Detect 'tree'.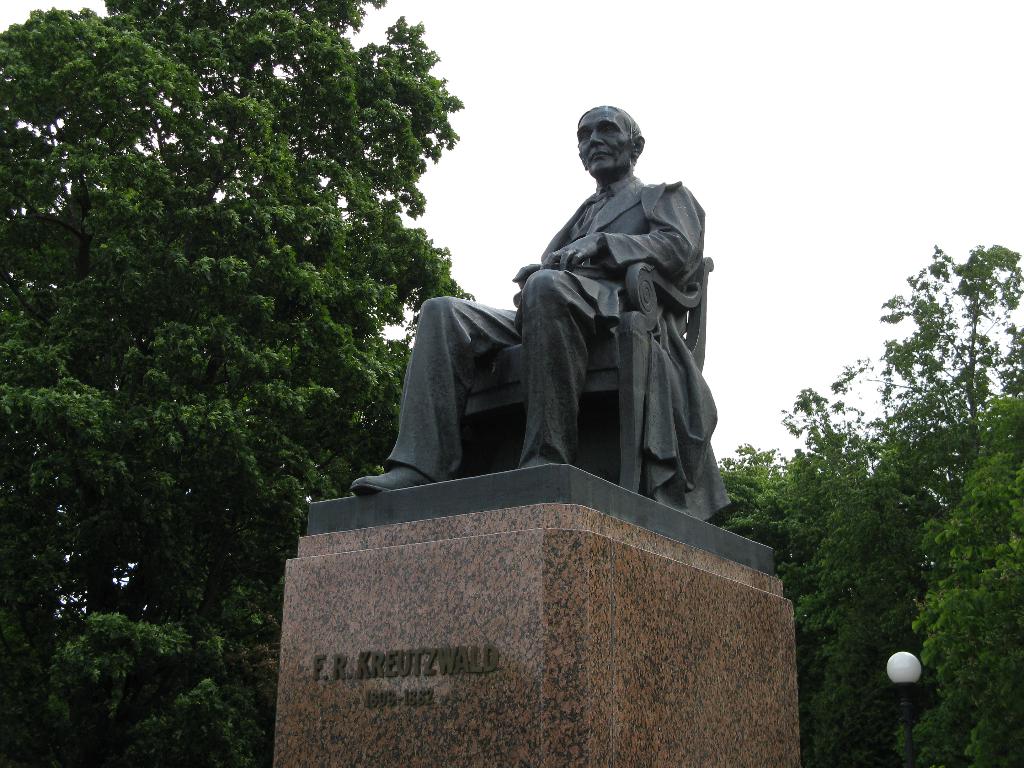
Detected at {"x1": 0, "y1": 0, "x2": 509, "y2": 767}.
